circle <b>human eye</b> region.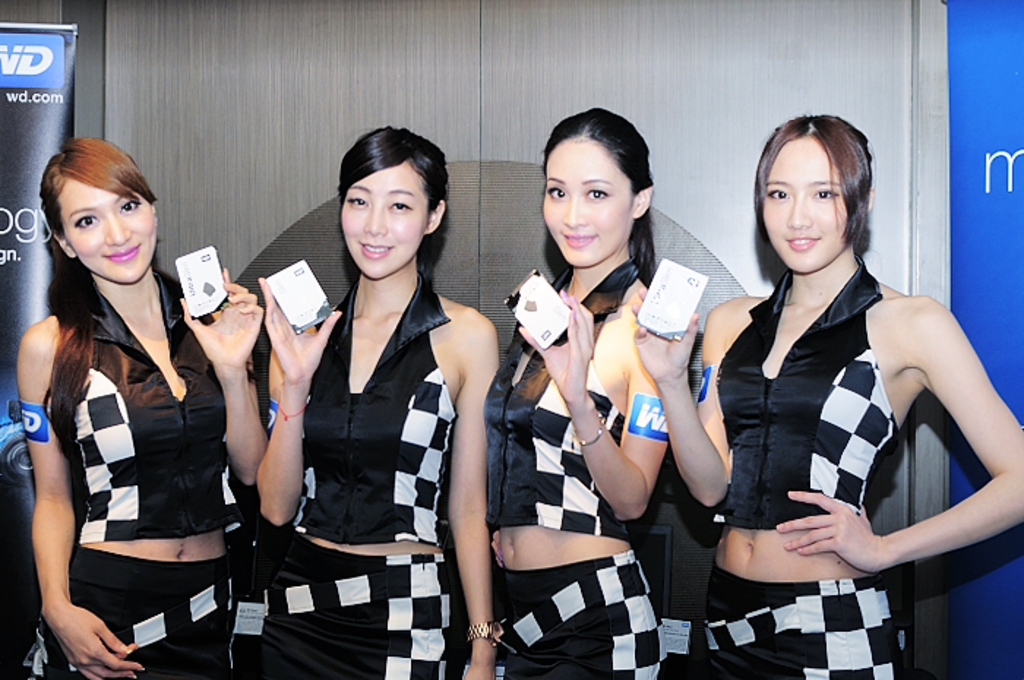
Region: <region>75, 212, 101, 227</region>.
